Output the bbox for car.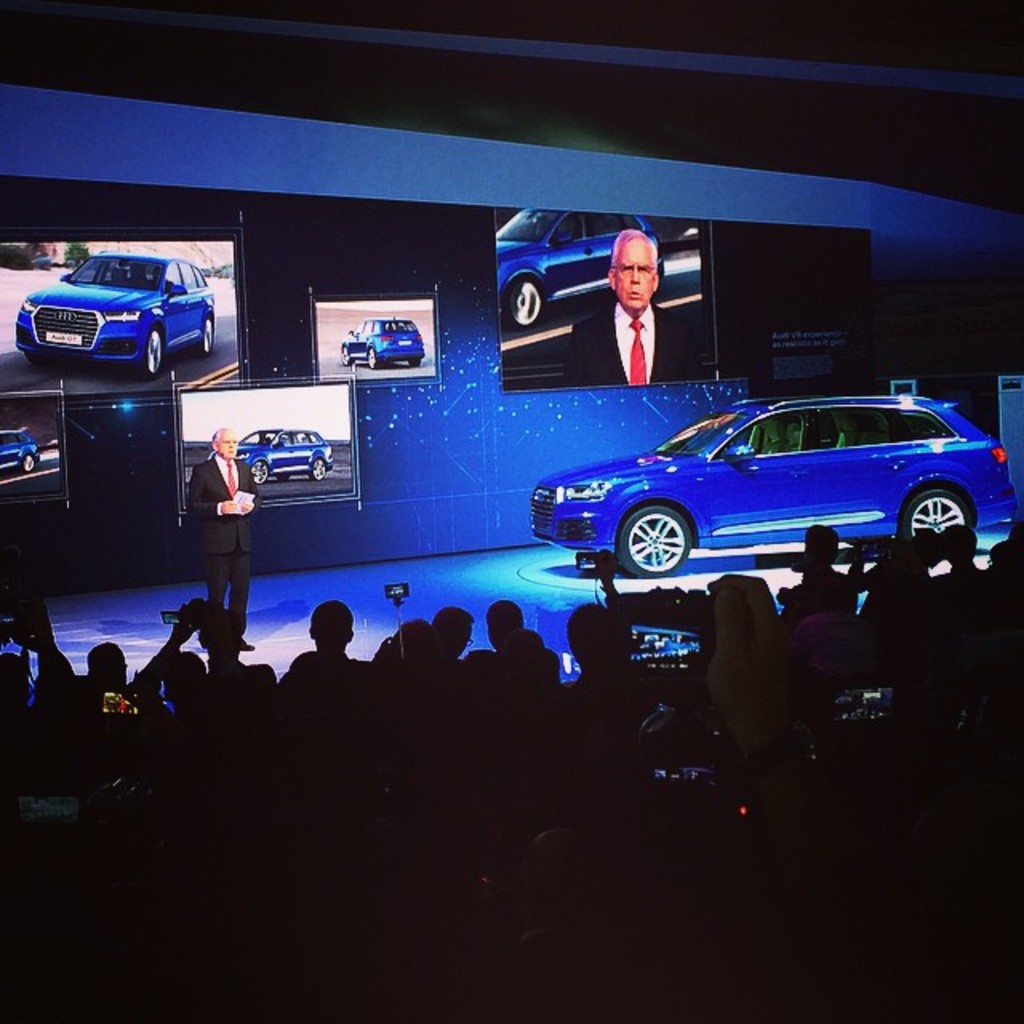
(left=523, top=392, right=1022, bottom=576).
